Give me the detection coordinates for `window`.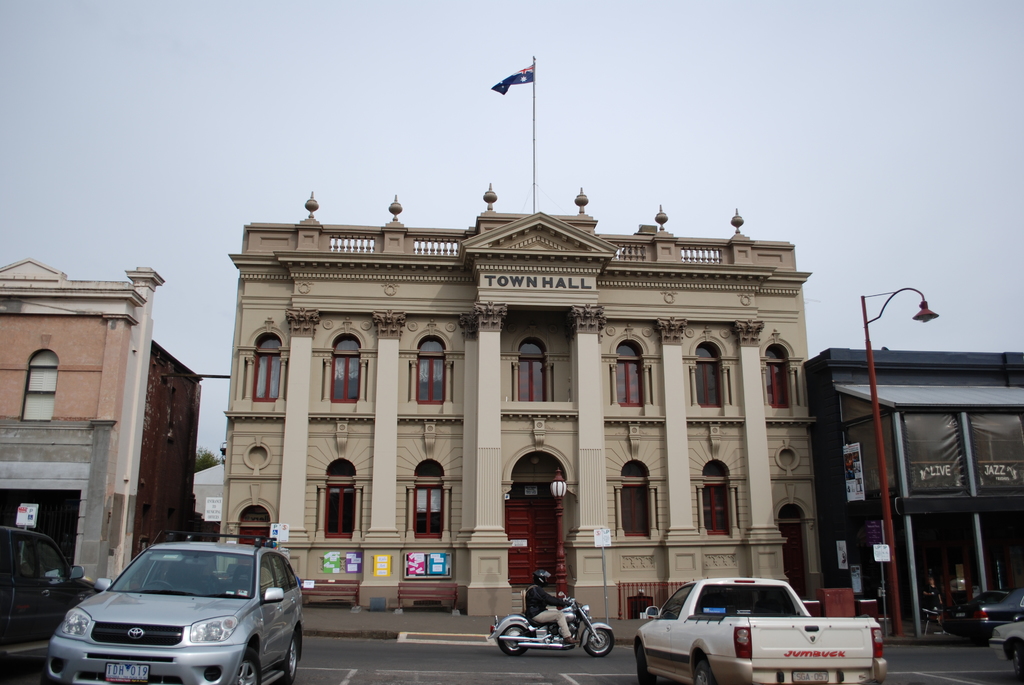
253/327/282/405.
